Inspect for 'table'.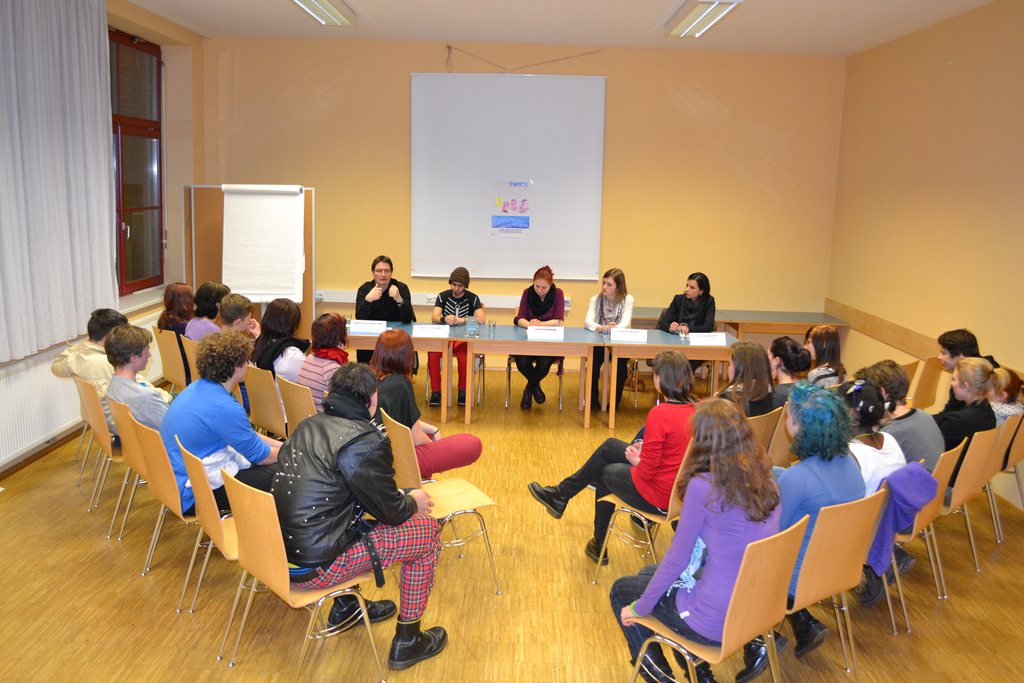
Inspection: box=[317, 305, 744, 427].
